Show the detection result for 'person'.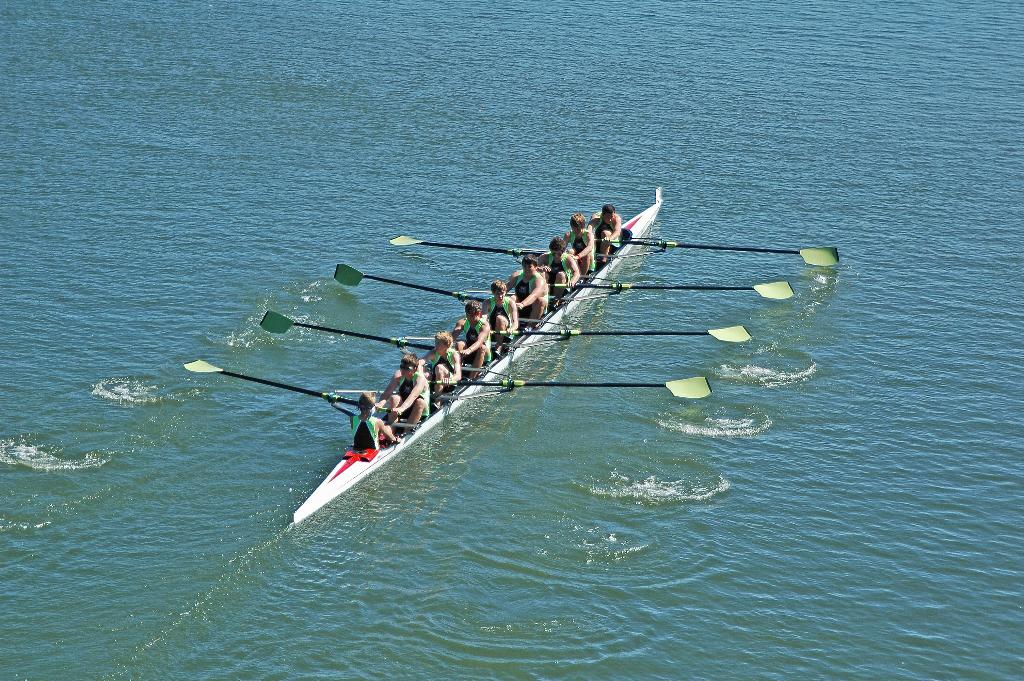
x1=349, y1=387, x2=403, y2=454.
